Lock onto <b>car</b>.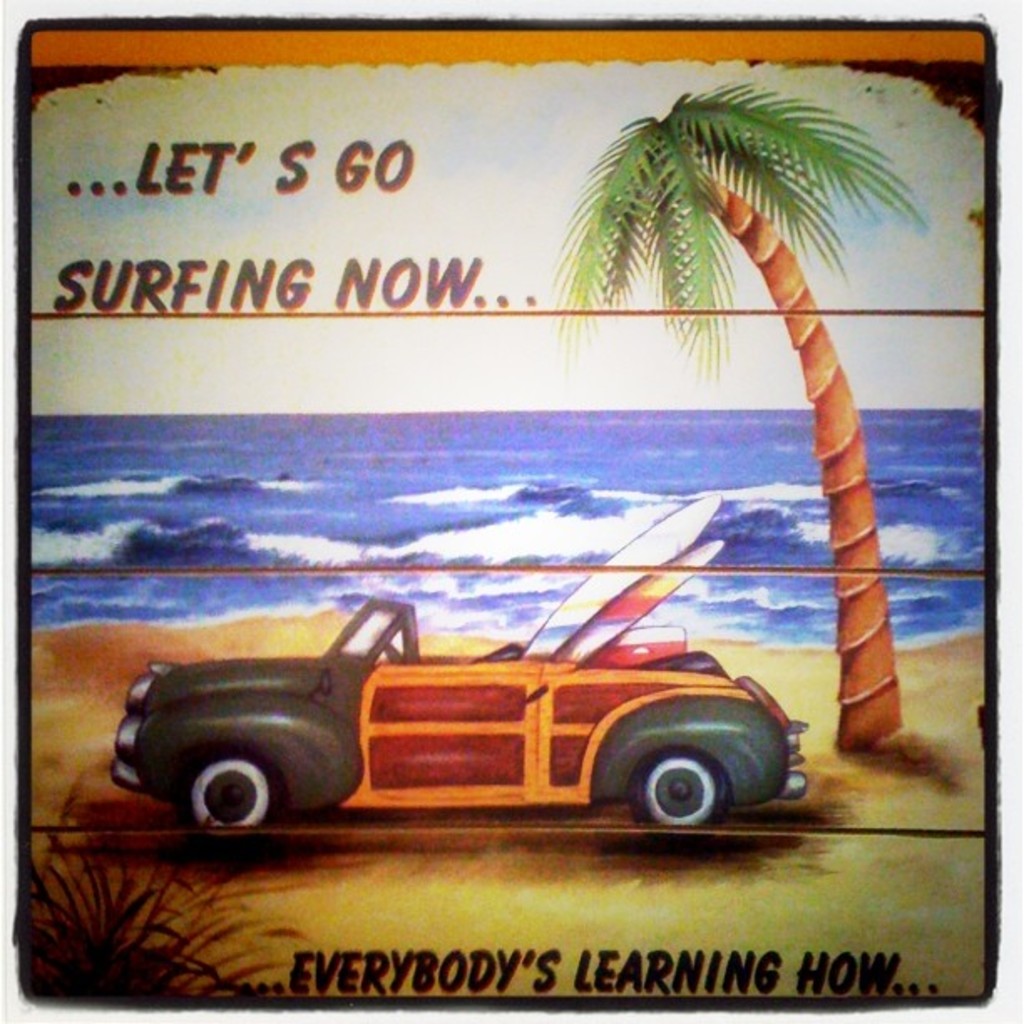
Locked: (105,597,810,852).
